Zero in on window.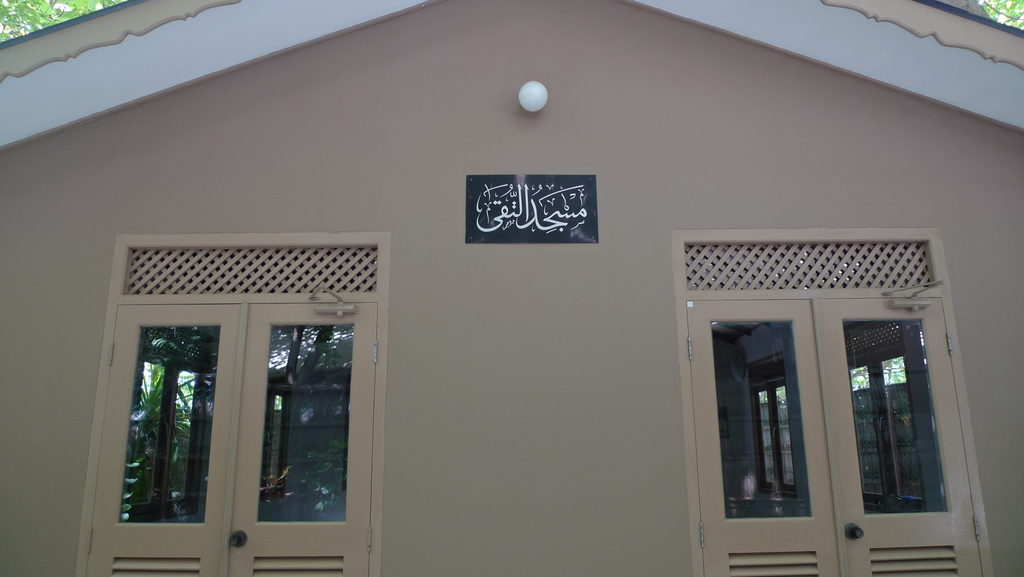
Zeroed in: select_region(73, 236, 379, 576).
